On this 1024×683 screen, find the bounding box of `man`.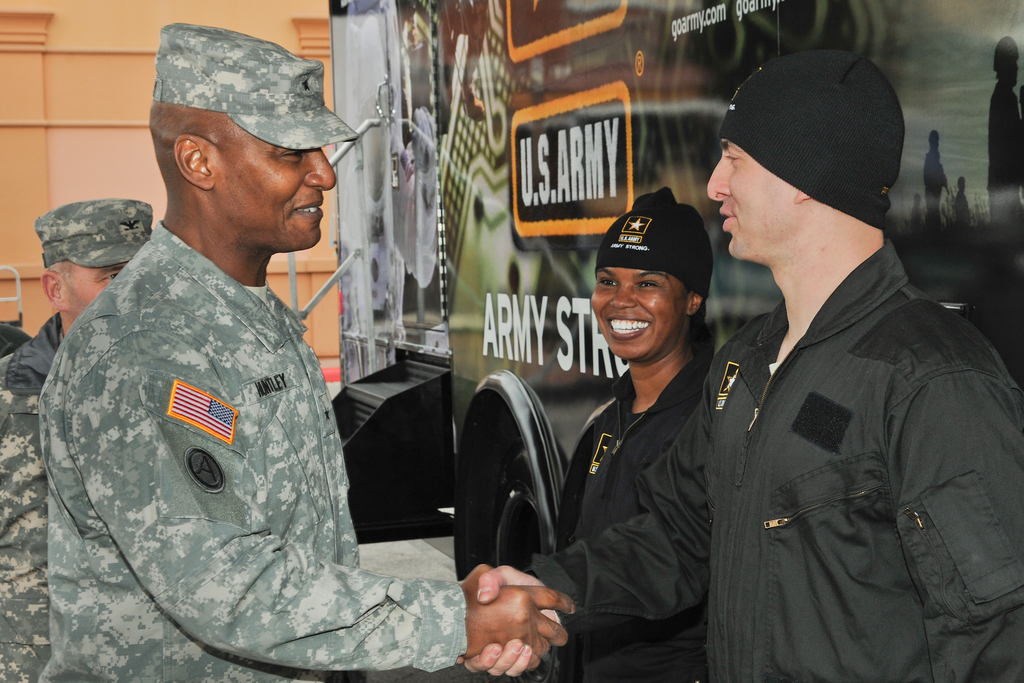
Bounding box: 31, 18, 580, 682.
